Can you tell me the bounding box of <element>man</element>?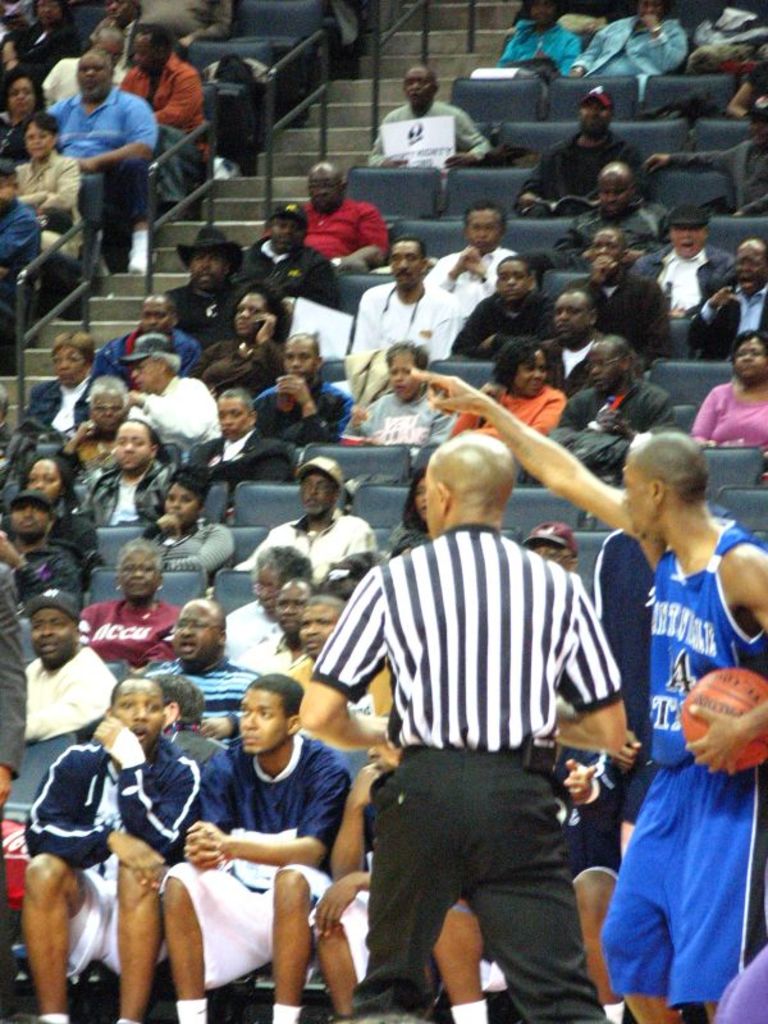
detection(87, 0, 138, 63).
